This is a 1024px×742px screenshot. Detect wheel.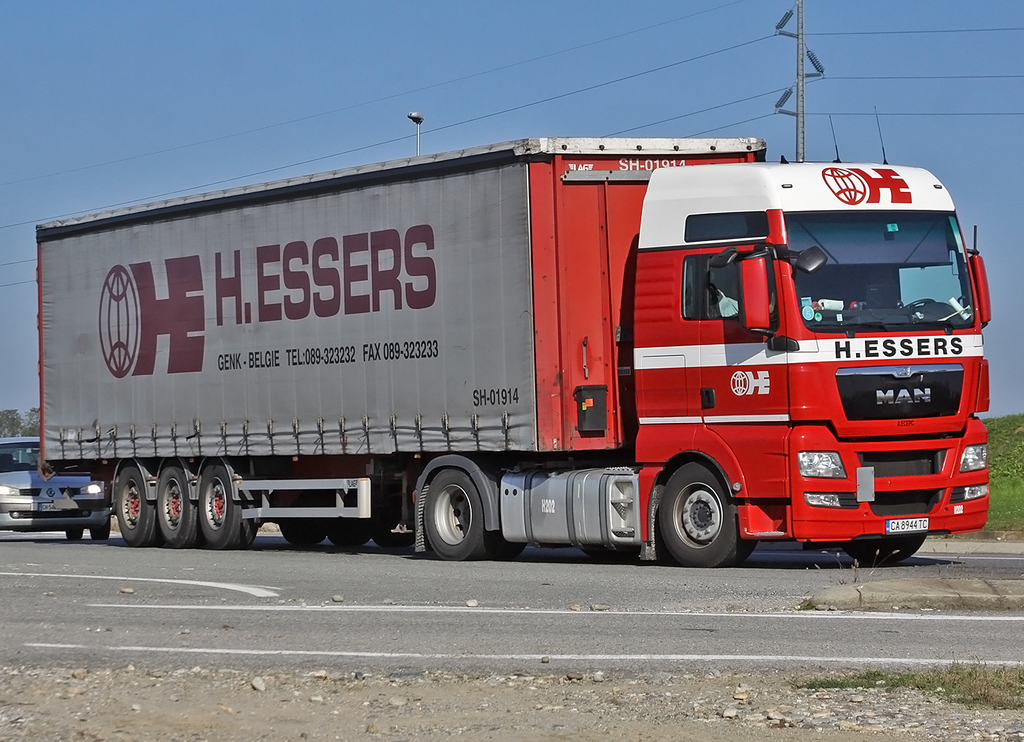
<box>62,524,85,536</box>.
